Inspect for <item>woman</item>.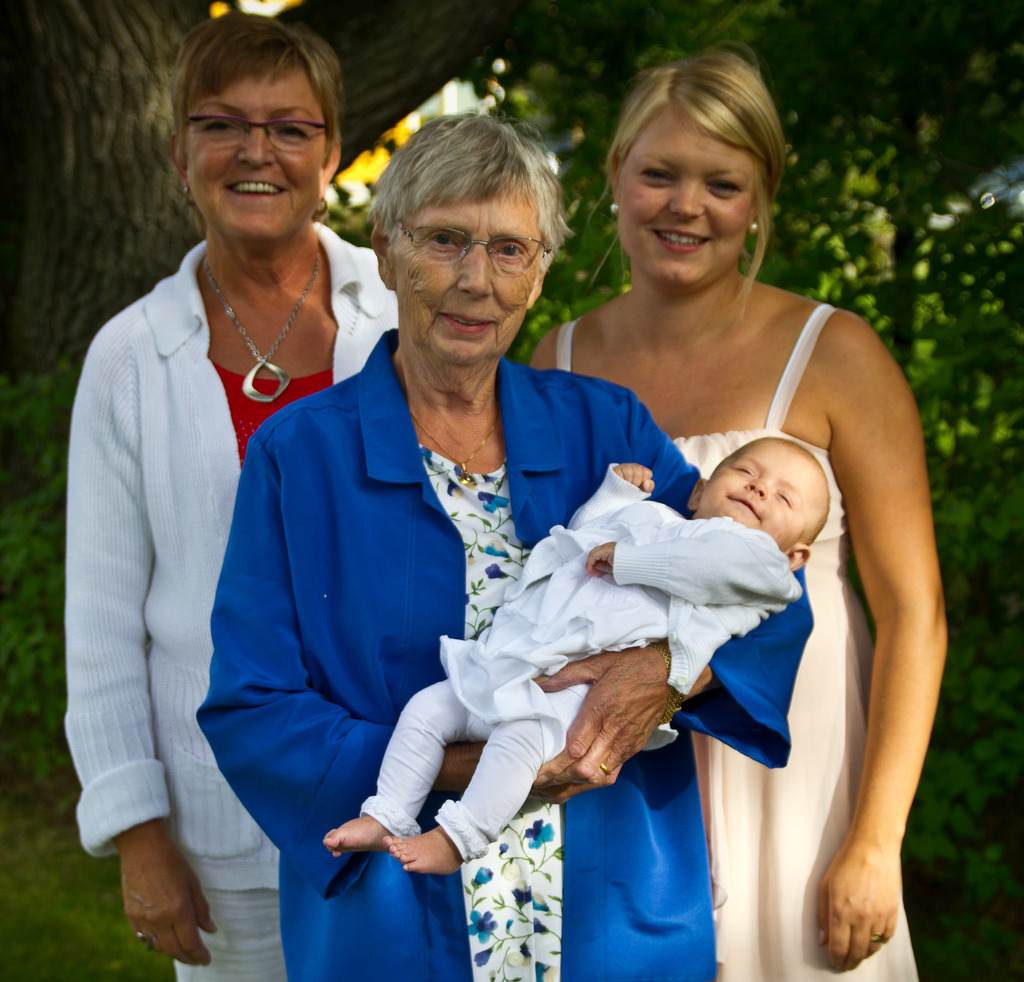
Inspection: box(58, 10, 401, 981).
